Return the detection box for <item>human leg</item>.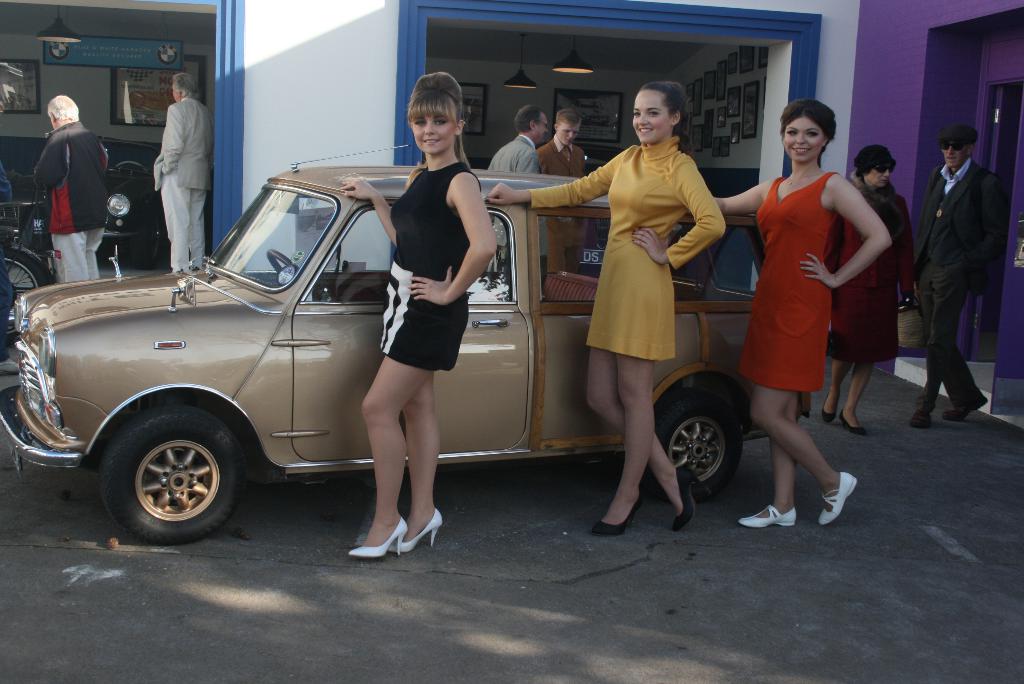
[843,357,876,436].
